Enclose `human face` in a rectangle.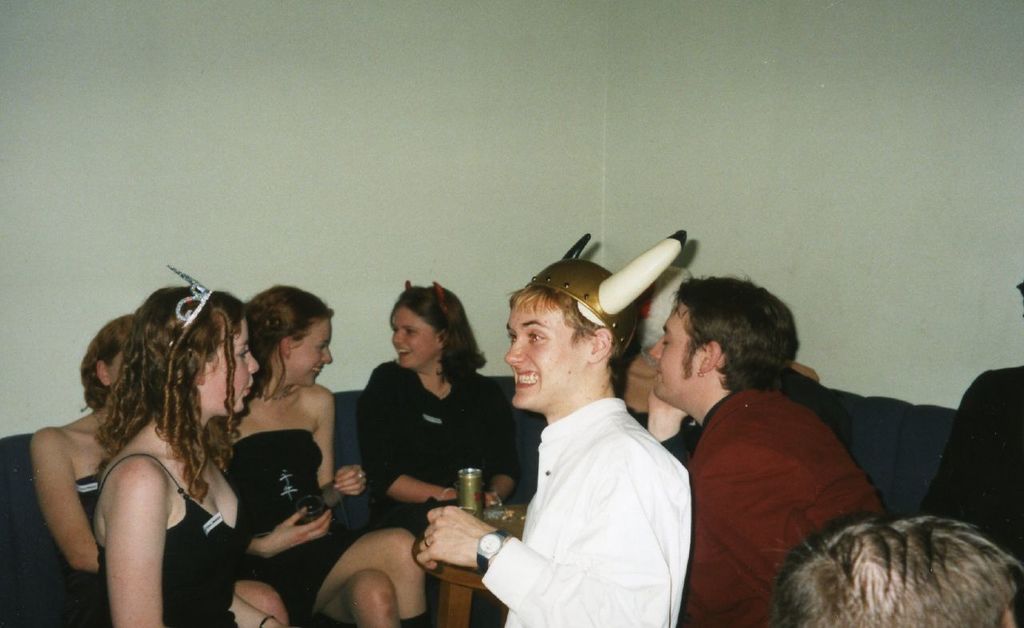
{"x1": 505, "y1": 297, "x2": 584, "y2": 406}.
